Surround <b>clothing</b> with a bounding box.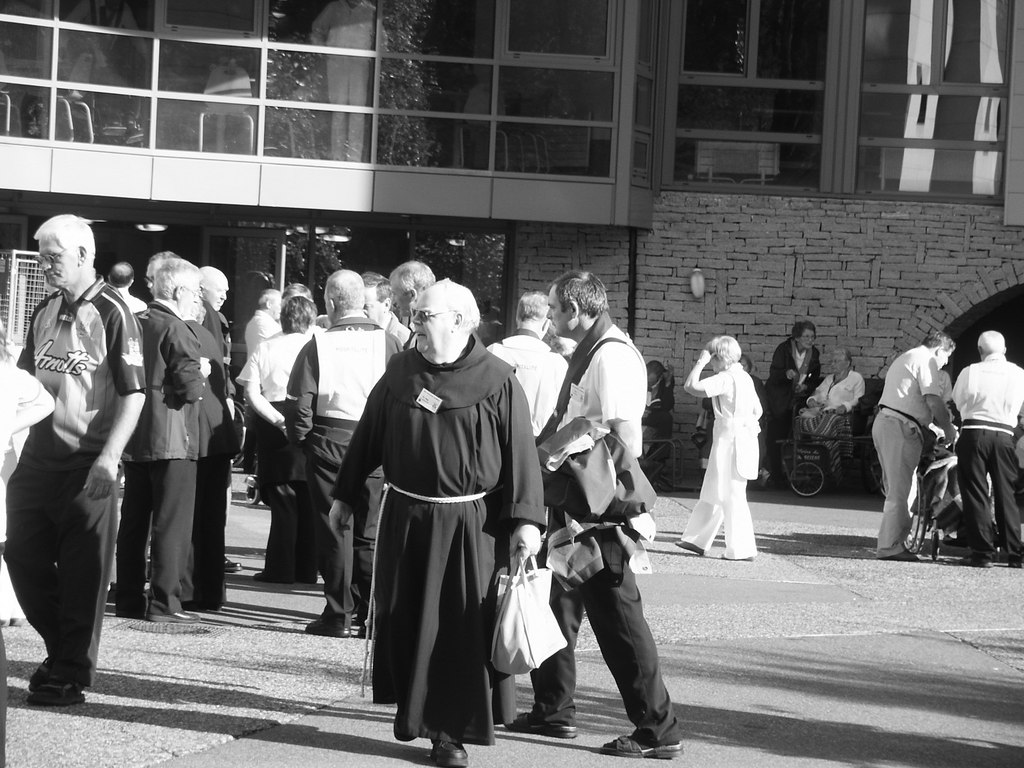
select_region(140, 302, 221, 617).
